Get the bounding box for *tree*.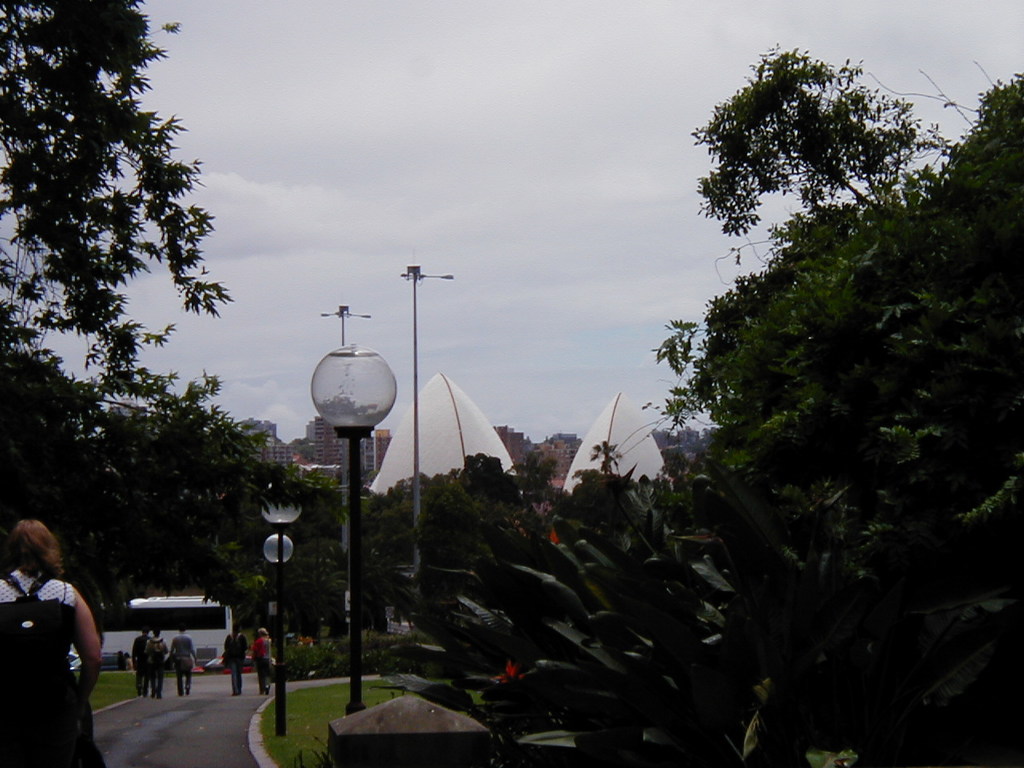
[left=38, top=371, right=225, bottom=579].
